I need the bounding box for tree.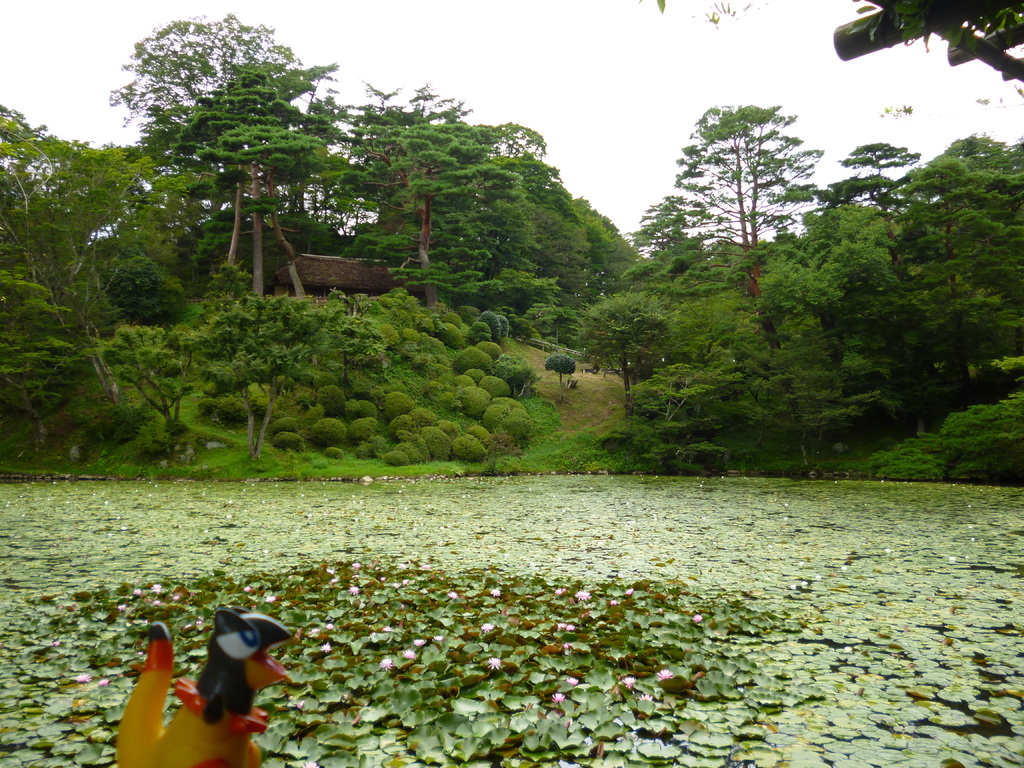
Here it is: <region>630, 200, 742, 285</region>.
